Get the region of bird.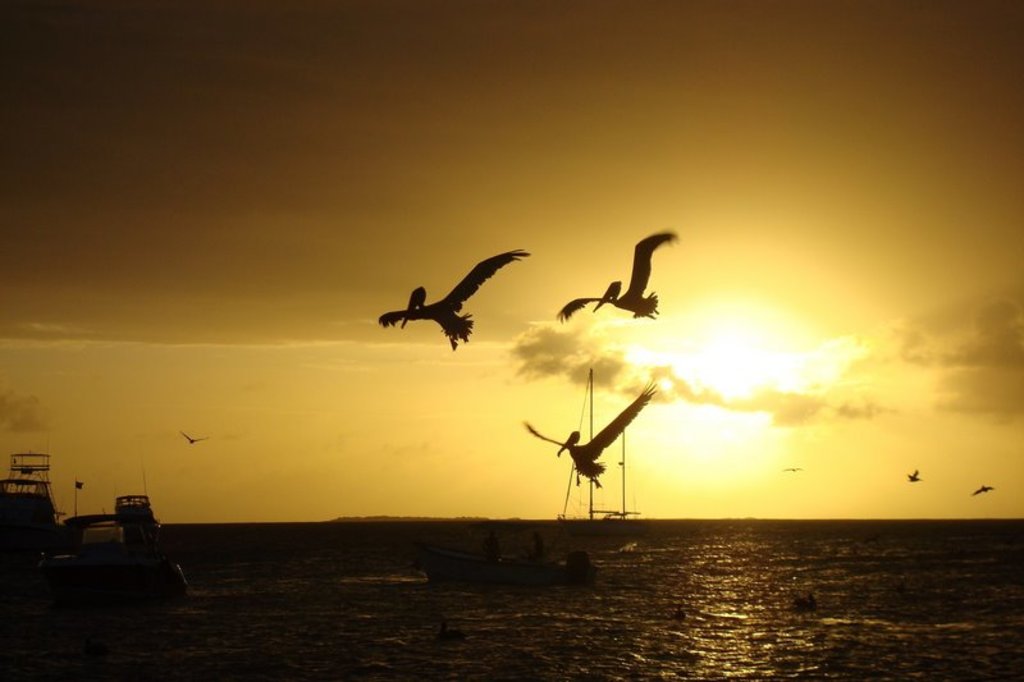
173:430:207:453.
